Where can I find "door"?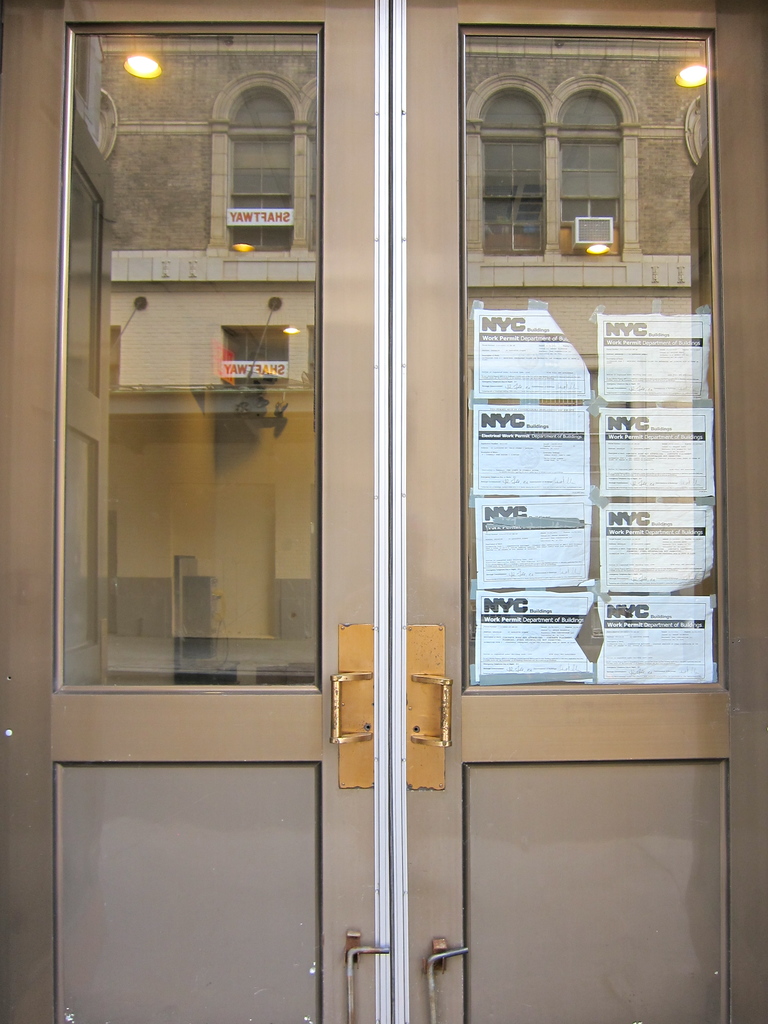
You can find it at [0, 0, 767, 1023].
